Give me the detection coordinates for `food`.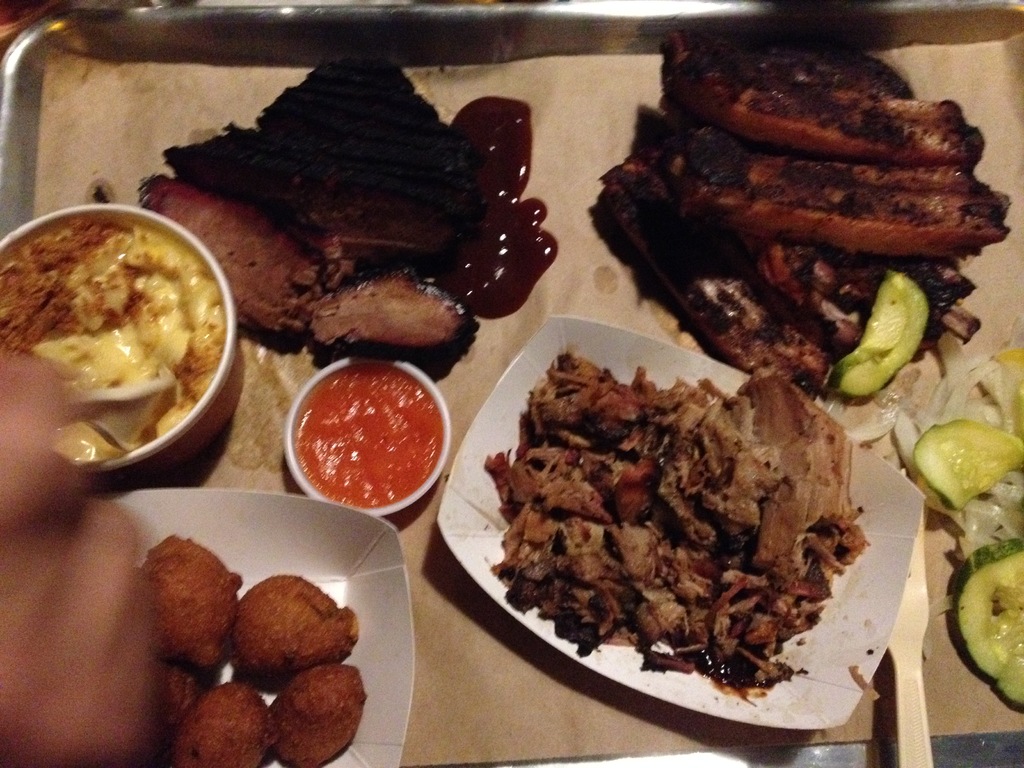
Rect(228, 569, 361, 692).
